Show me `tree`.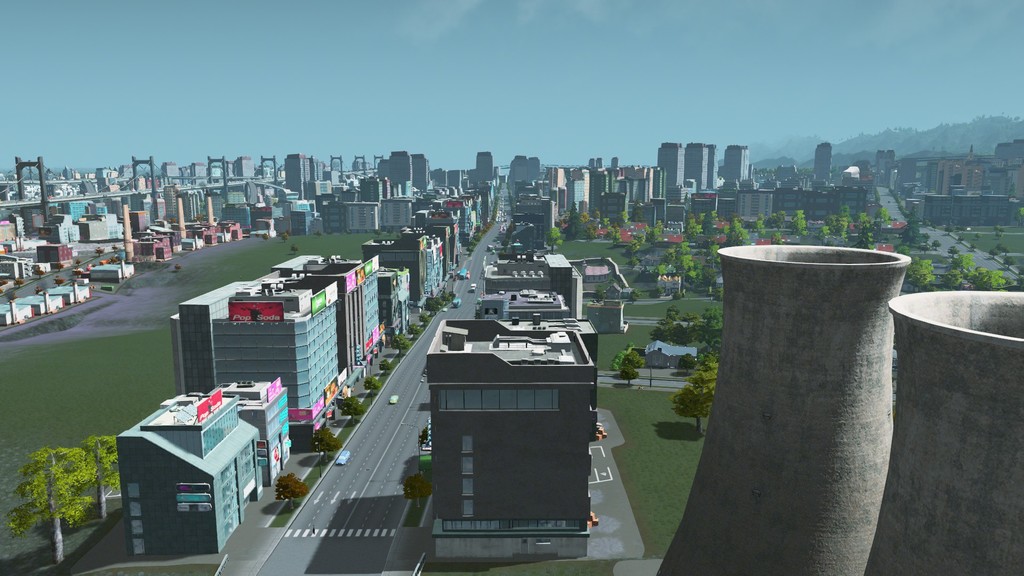
`tree` is here: BBox(75, 427, 124, 520).
